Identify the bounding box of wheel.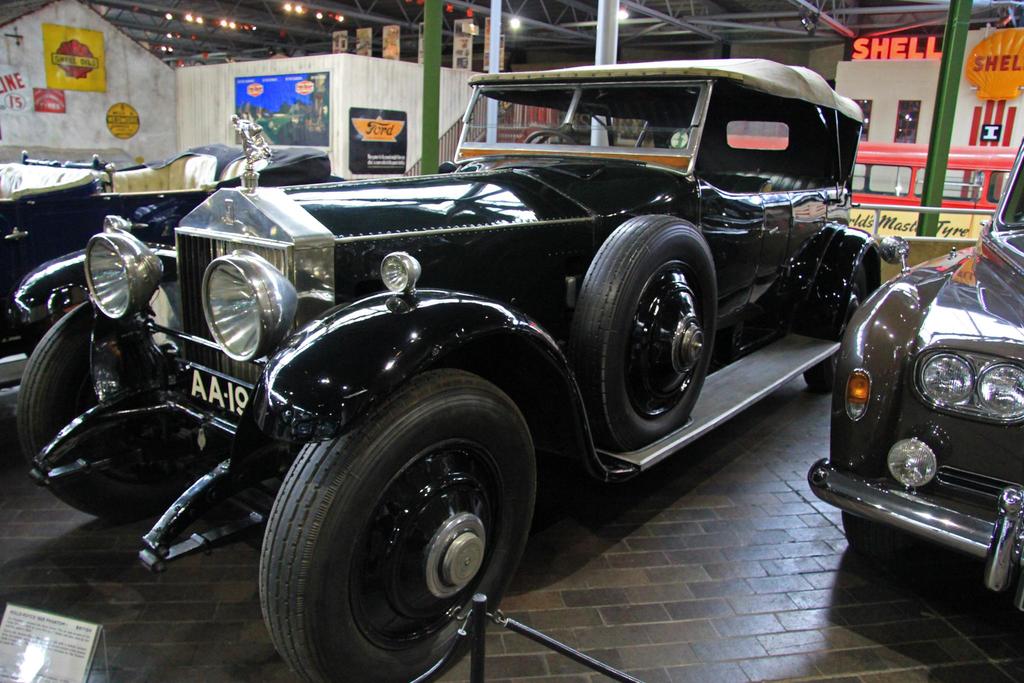
rect(15, 298, 203, 527).
